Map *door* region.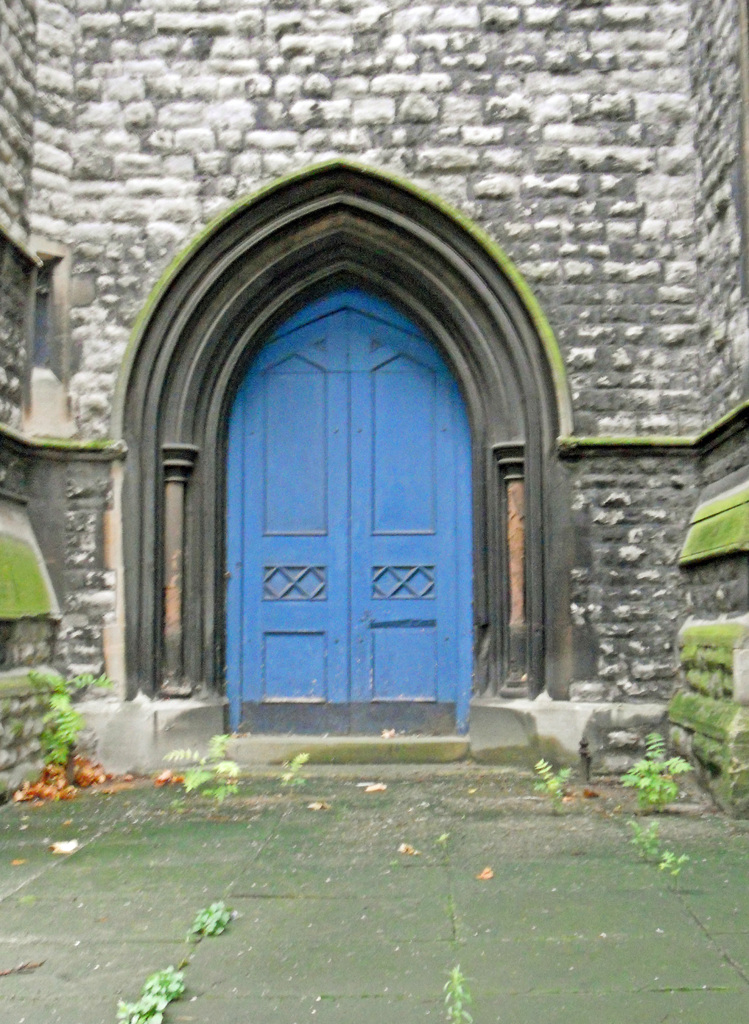
Mapped to bbox=[224, 308, 469, 709].
